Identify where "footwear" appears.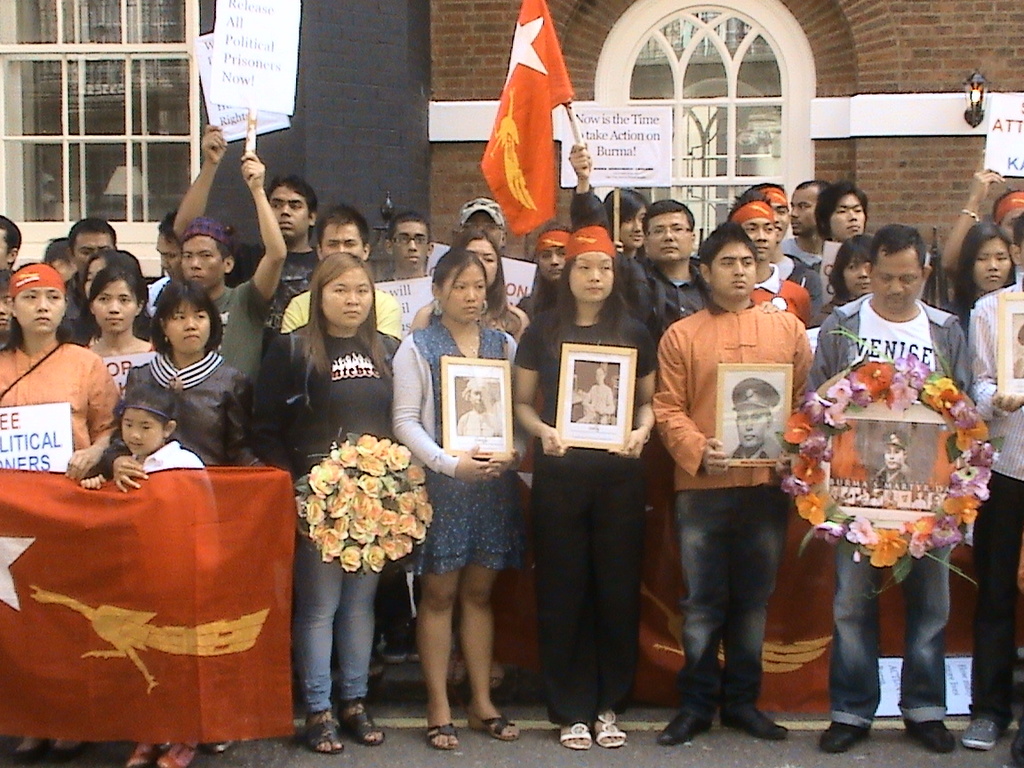
Appears at rect(384, 637, 403, 659).
